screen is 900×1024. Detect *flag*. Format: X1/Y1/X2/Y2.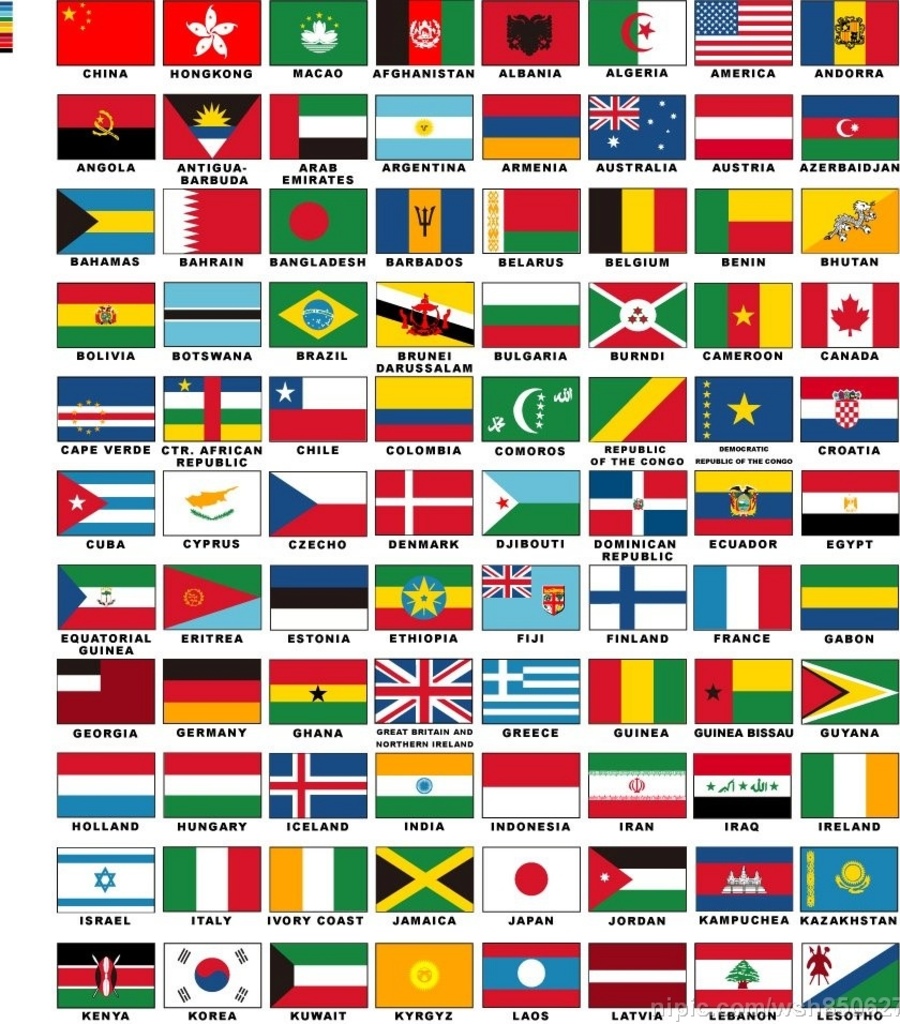
370/567/468/633.
